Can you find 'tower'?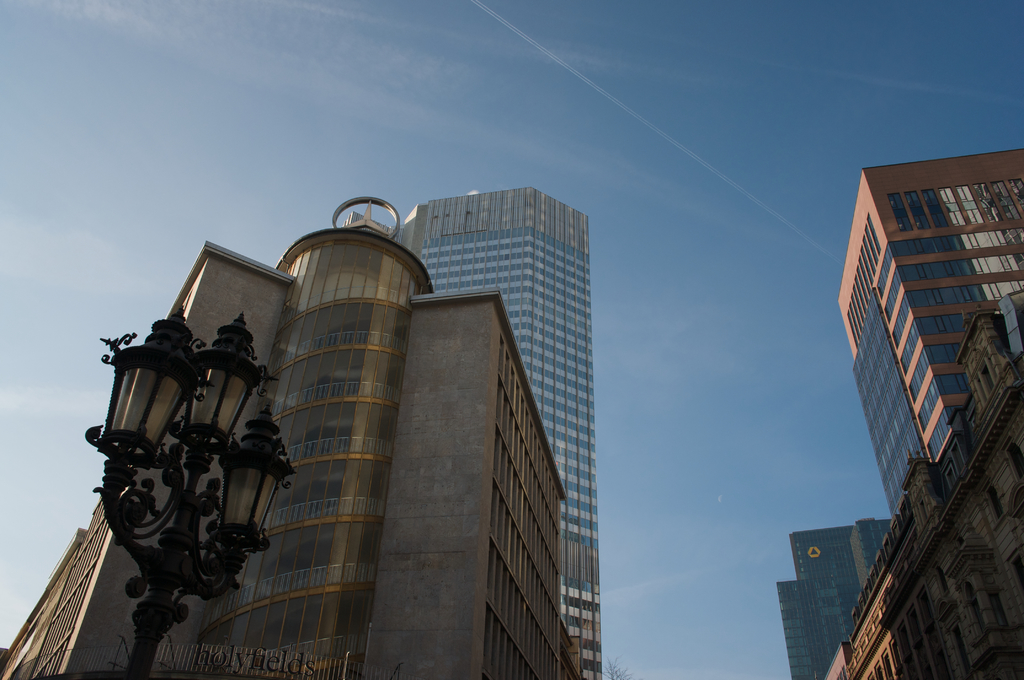
Yes, bounding box: [left=397, top=190, right=596, bottom=679].
